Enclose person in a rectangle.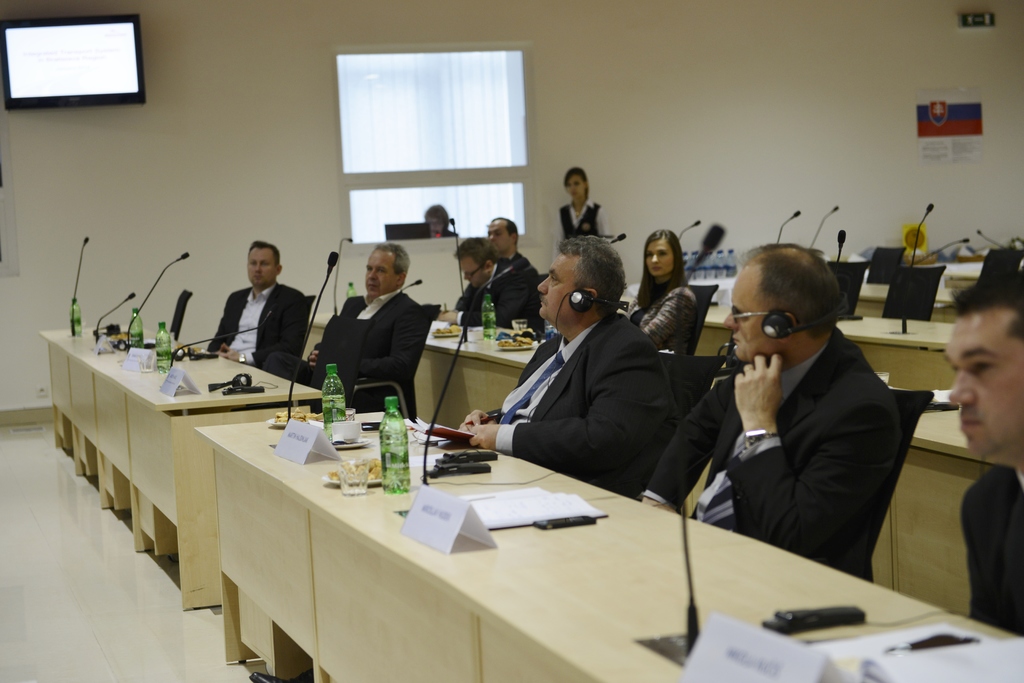
x1=459 y1=237 x2=660 y2=503.
